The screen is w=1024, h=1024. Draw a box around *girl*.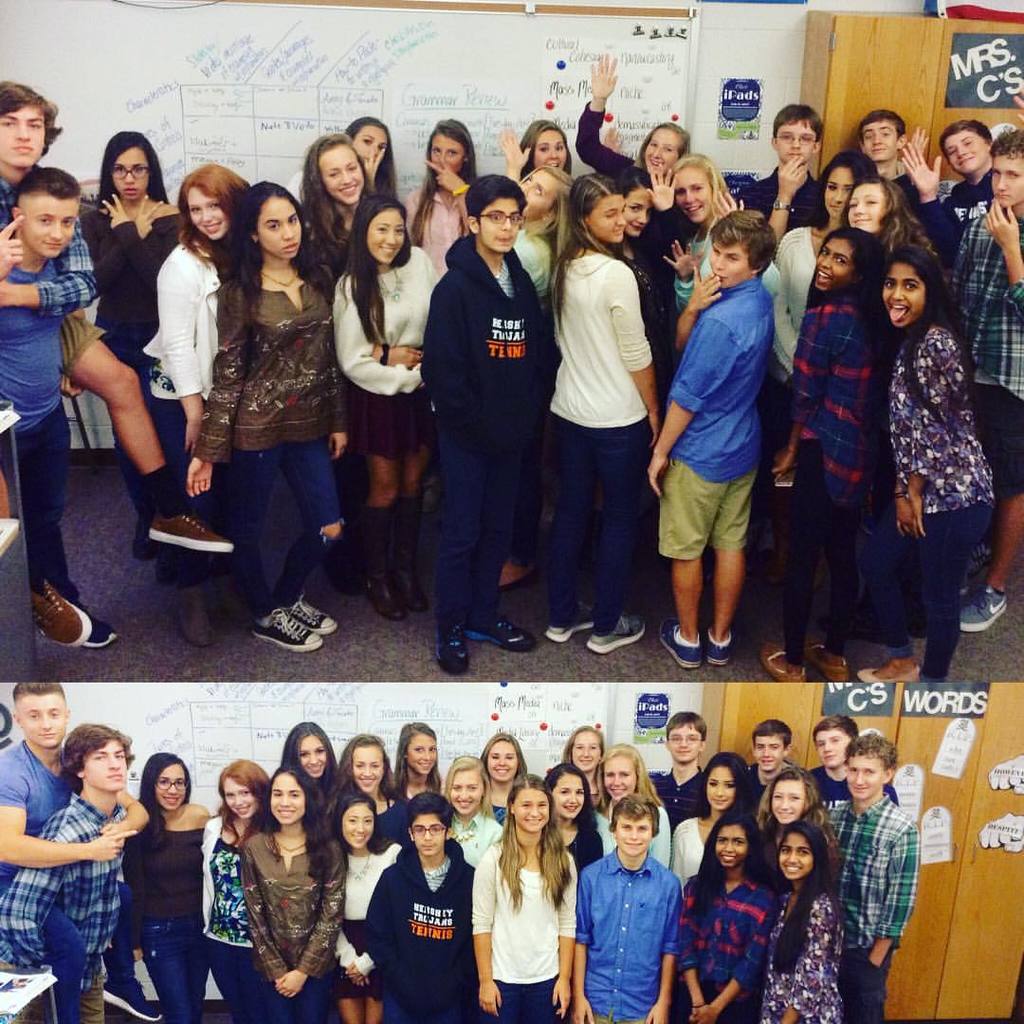
select_region(331, 193, 442, 619).
